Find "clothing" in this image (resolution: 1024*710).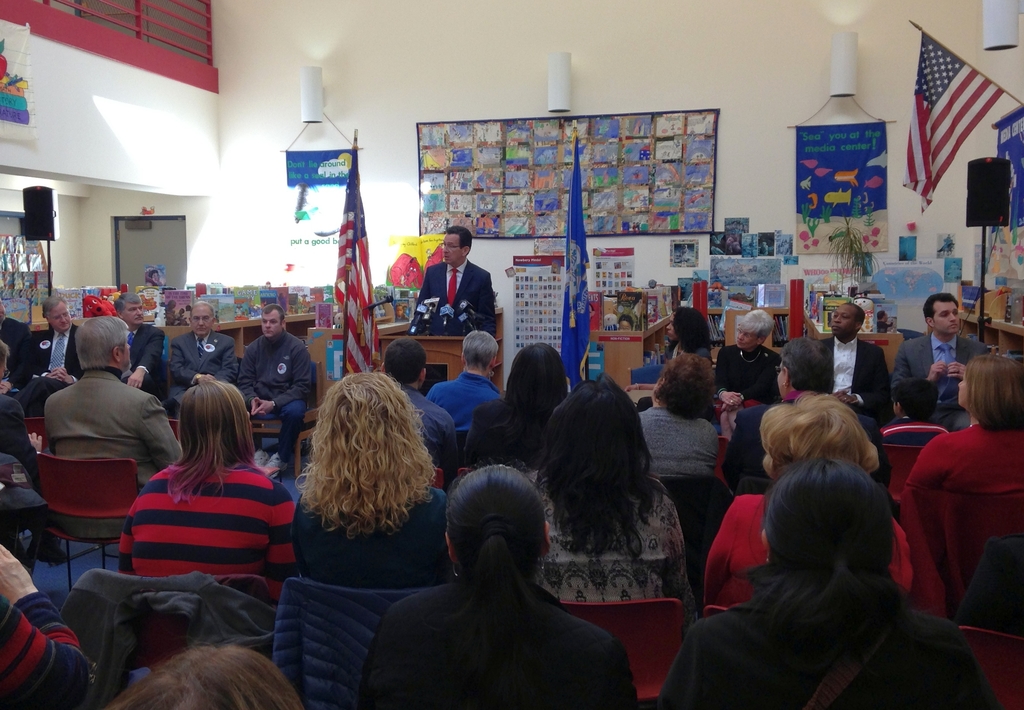
[889, 321, 980, 427].
